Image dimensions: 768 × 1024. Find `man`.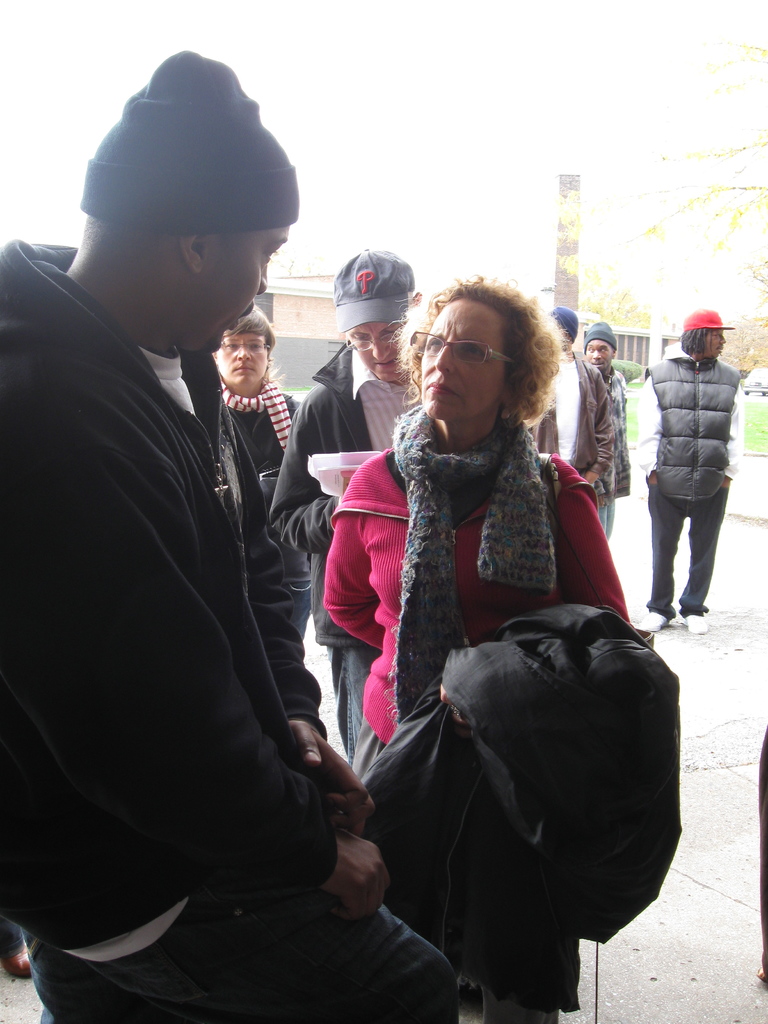
box=[254, 244, 436, 779].
